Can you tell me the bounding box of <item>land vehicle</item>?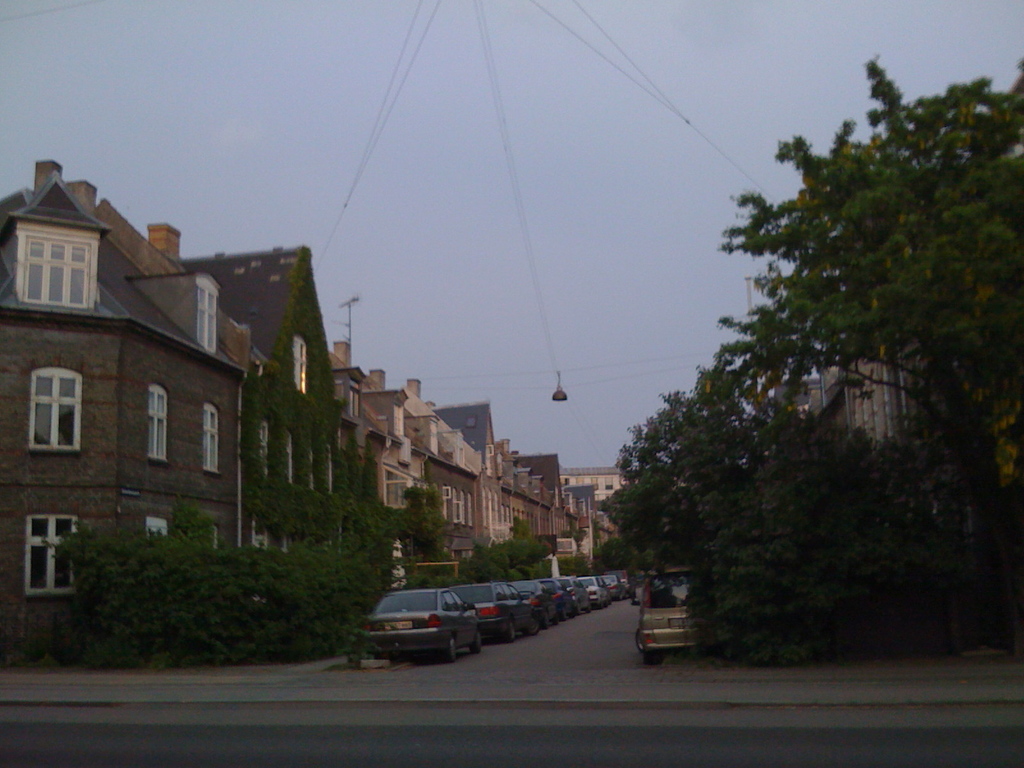
620, 569, 628, 584.
